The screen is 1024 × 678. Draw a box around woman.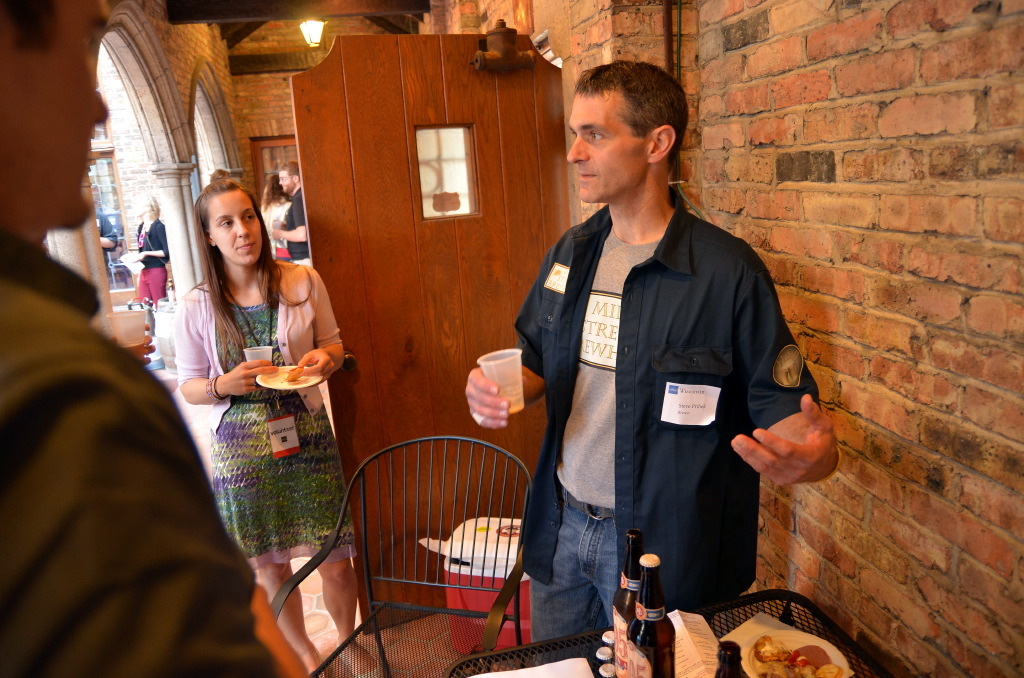
[x1=176, y1=180, x2=386, y2=677].
